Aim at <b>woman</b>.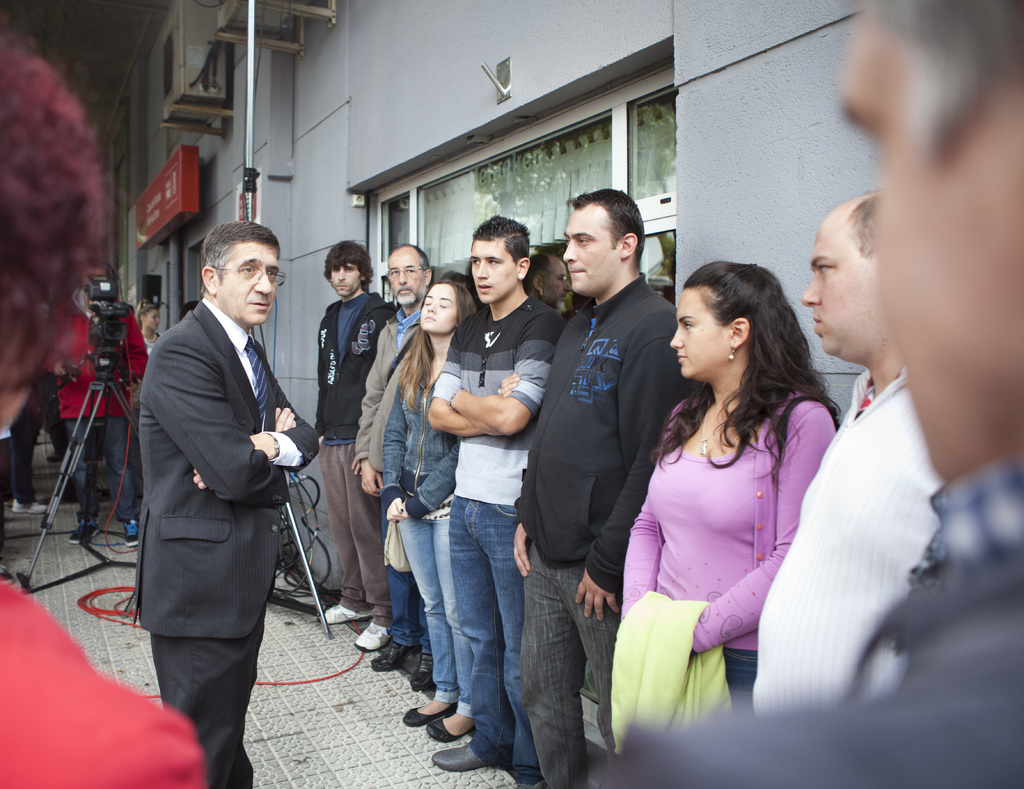
Aimed at crop(378, 281, 484, 744).
